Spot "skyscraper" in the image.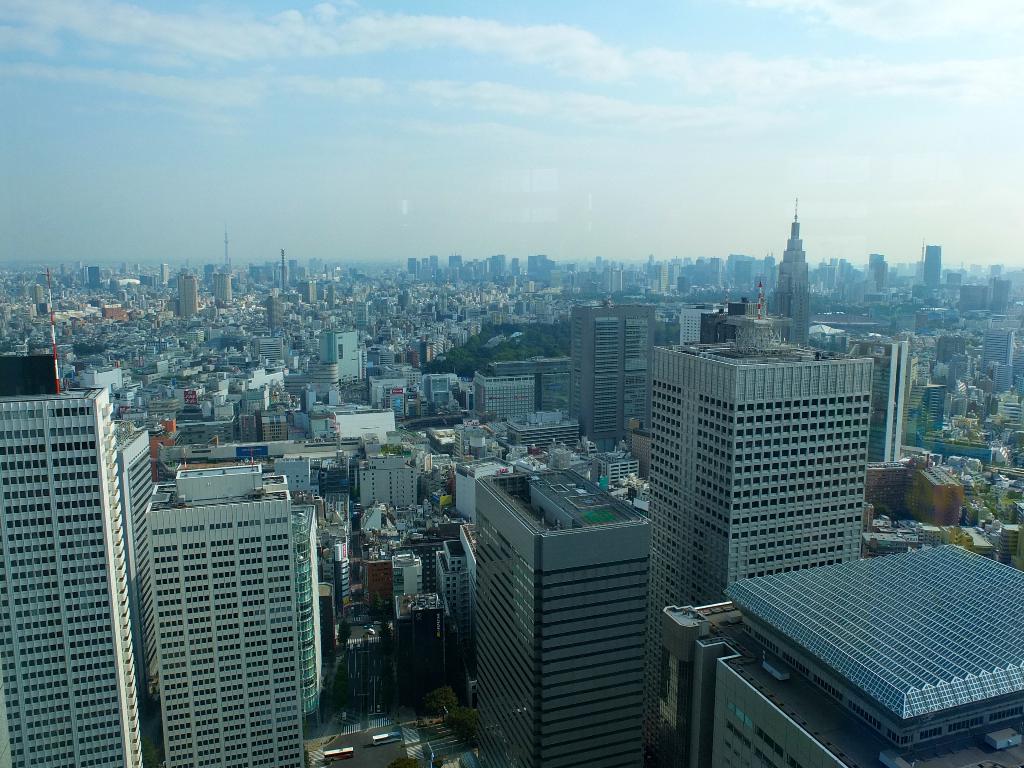
"skyscraper" found at <box>760,191,810,352</box>.
